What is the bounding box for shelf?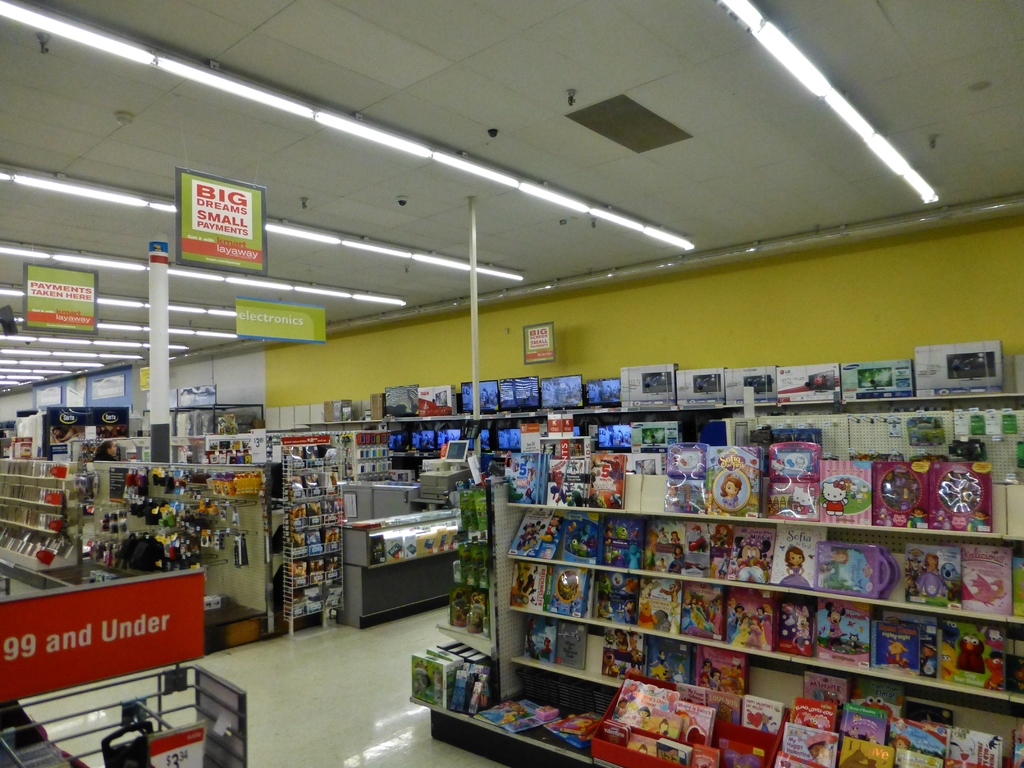
<bbox>285, 548, 348, 588</bbox>.
